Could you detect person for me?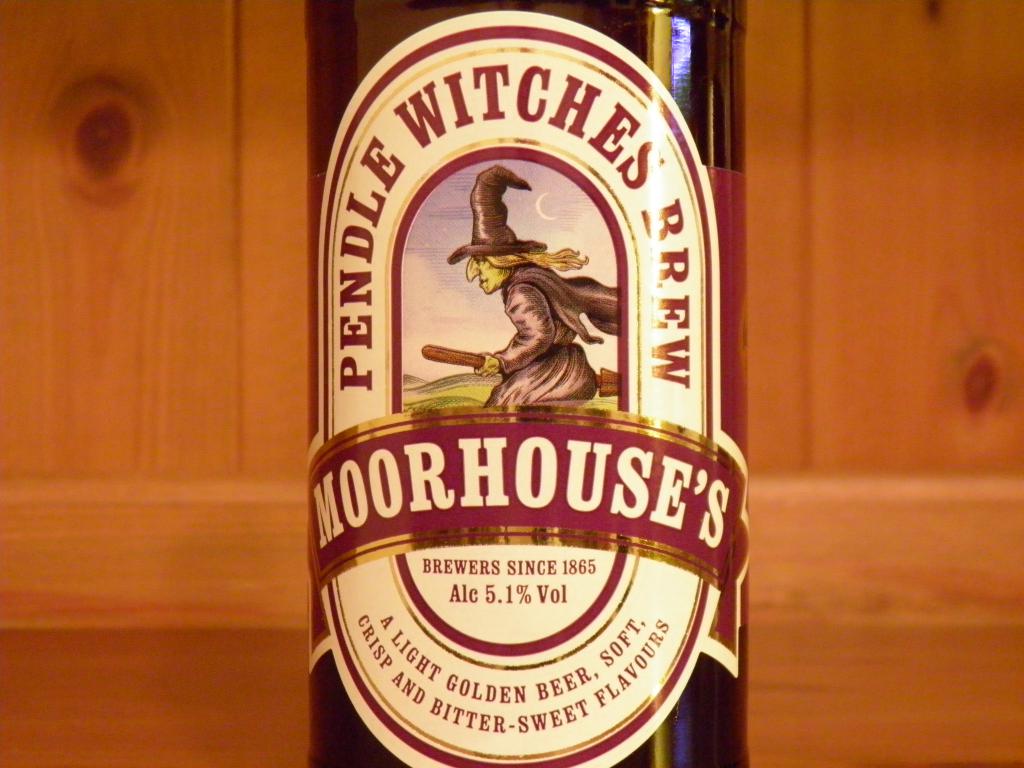
Detection result: BBox(420, 154, 575, 456).
